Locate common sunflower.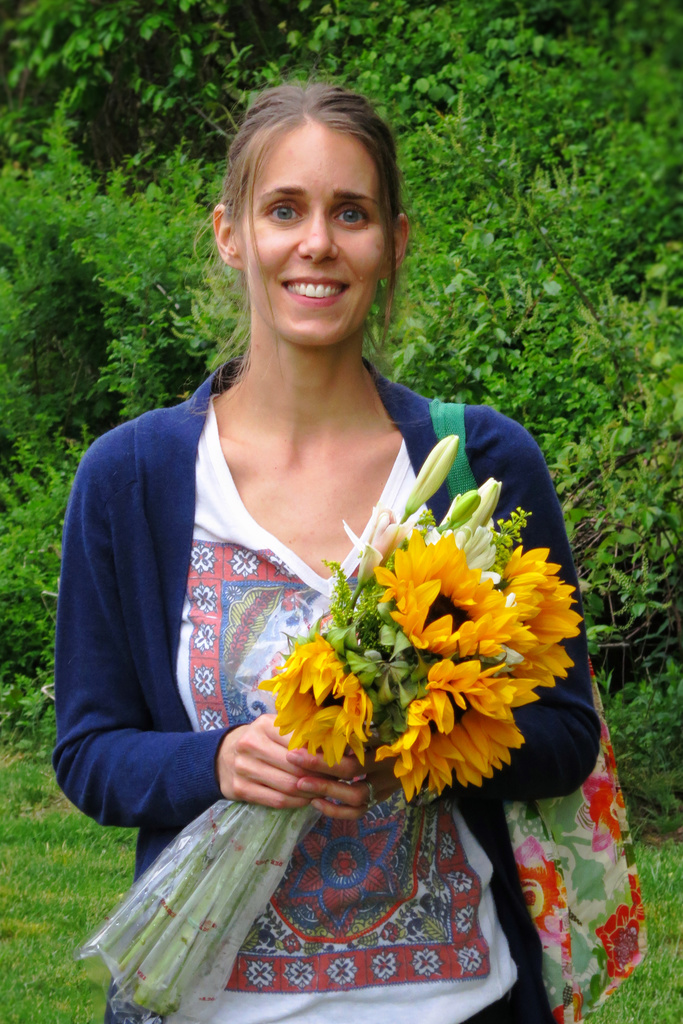
Bounding box: [374,529,534,663].
